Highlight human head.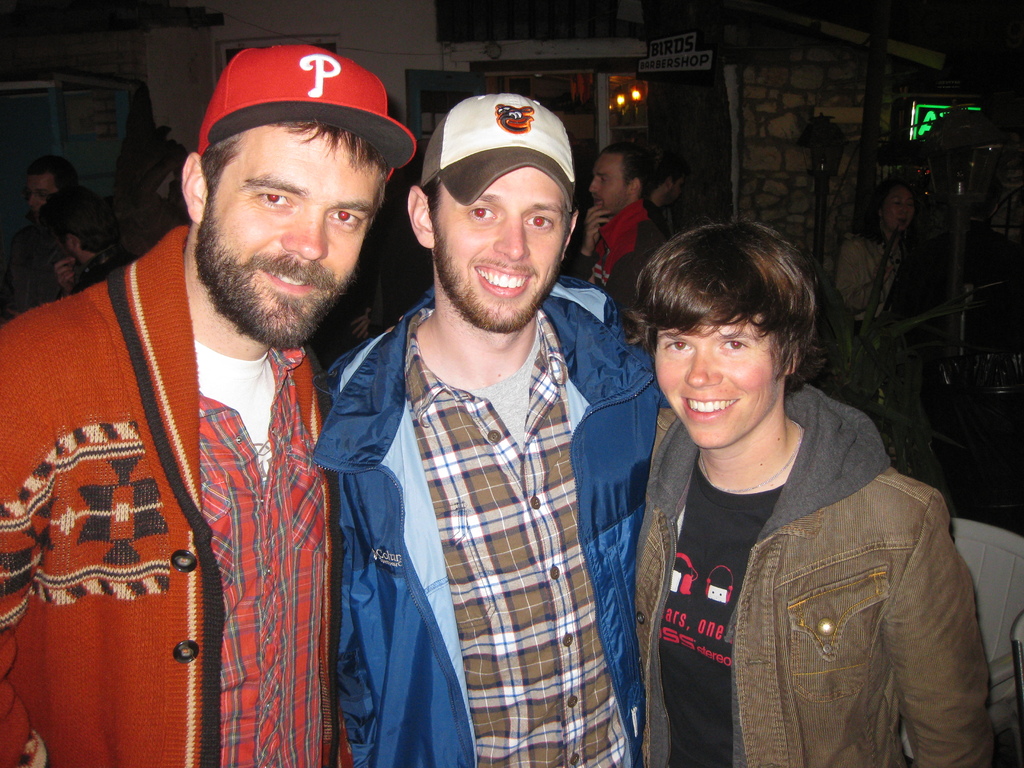
Highlighted region: <bbox>41, 188, 115, 261</bbox>.
